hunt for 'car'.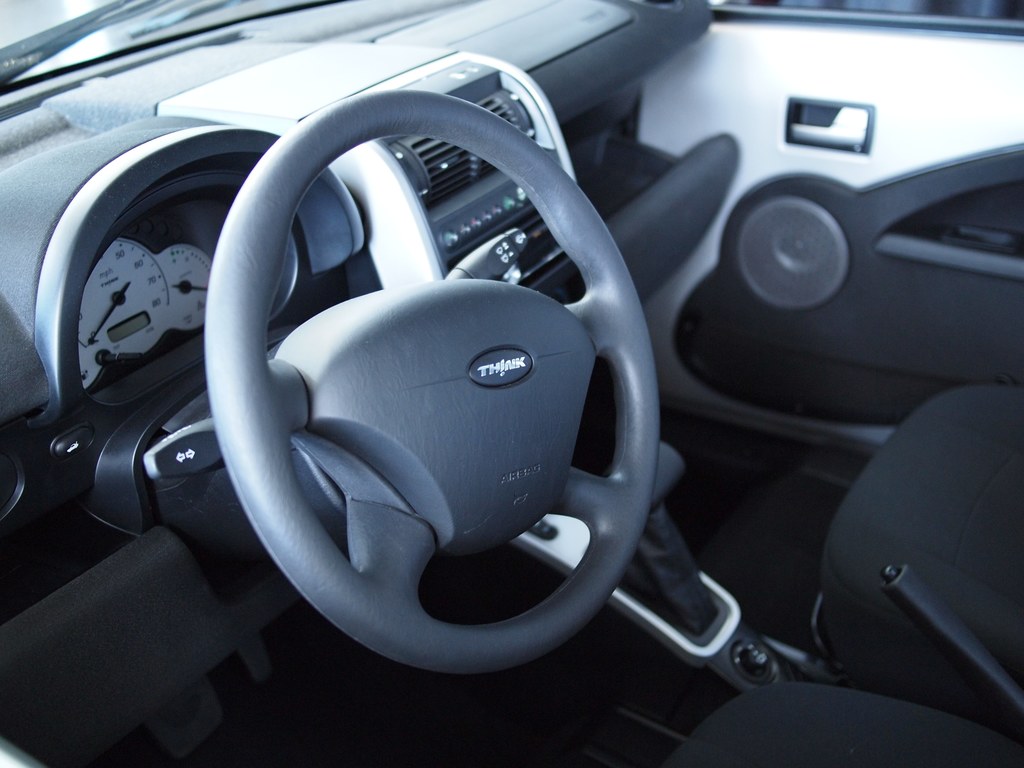
Hunted down at x1=0, y1=0, x2=1023, y2=767.
